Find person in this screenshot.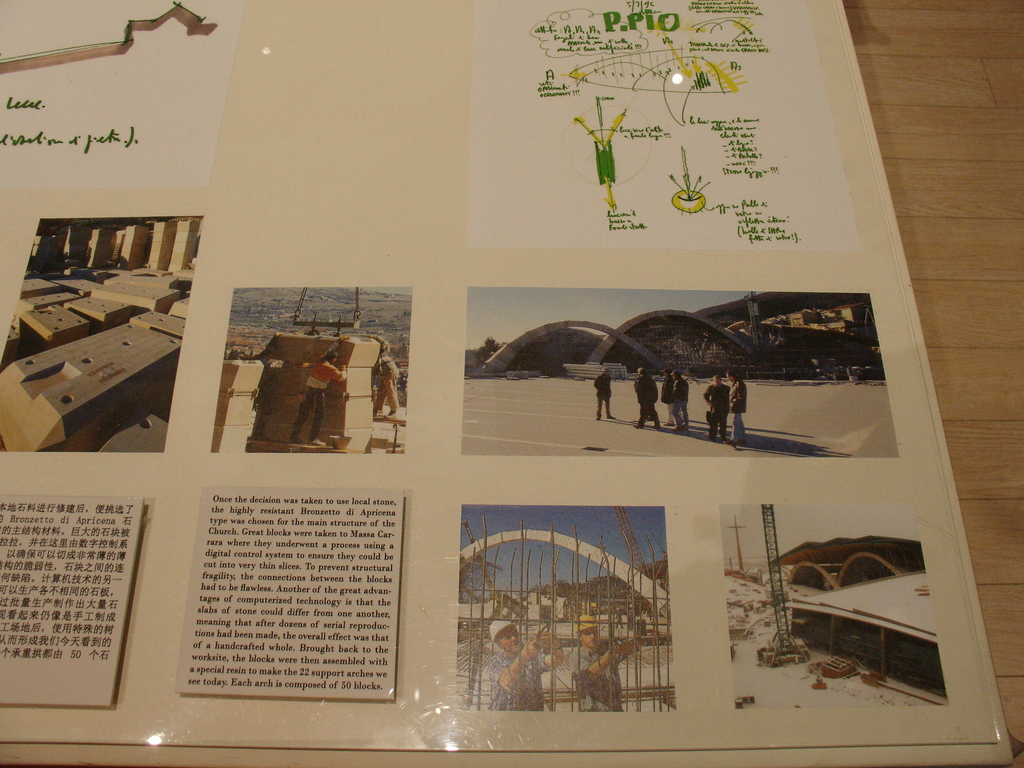
The bounding box for person is x1=678 y1=372 x2=688 y2=435.
